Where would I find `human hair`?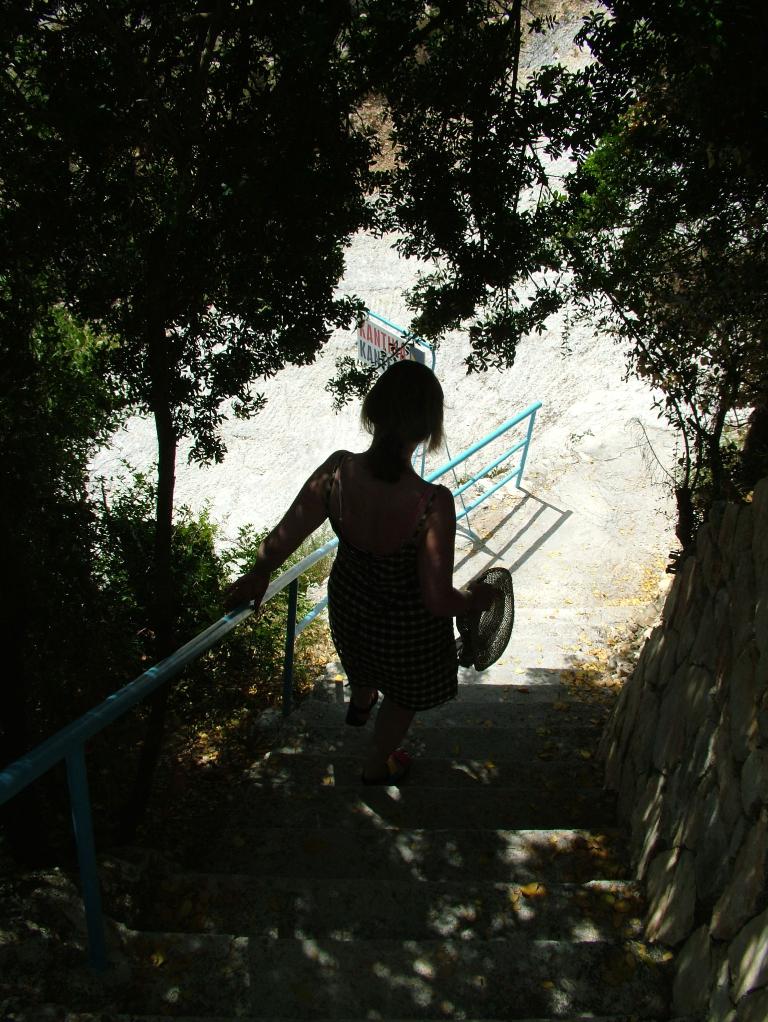
At x1=358, y1=355, x2=451, y2=465.
